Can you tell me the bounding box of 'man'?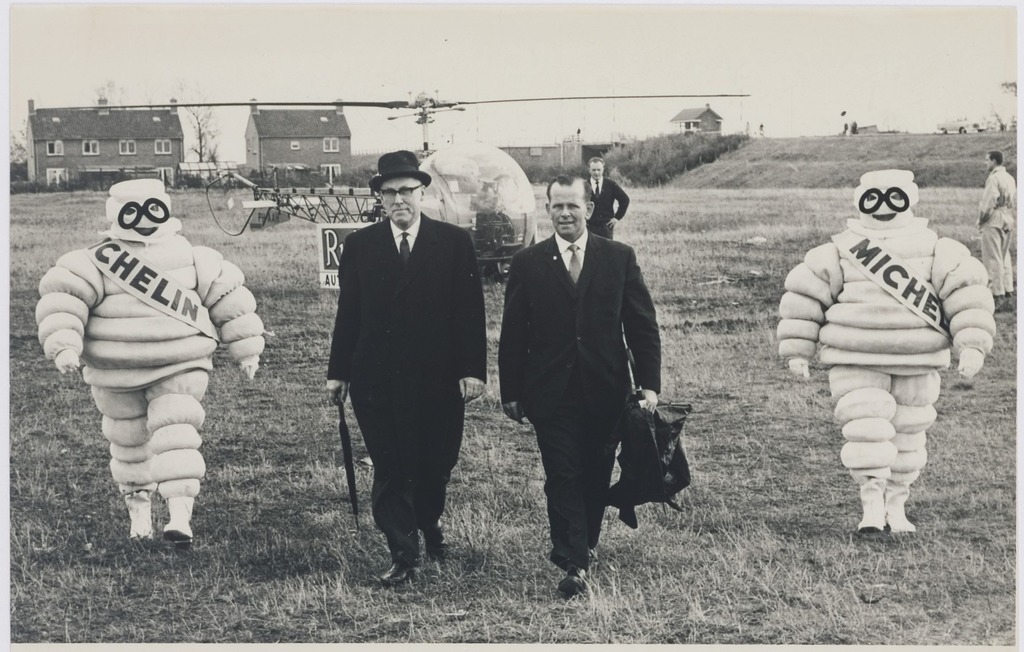
<bbox>327, 149, 484, 589</bbox>.
